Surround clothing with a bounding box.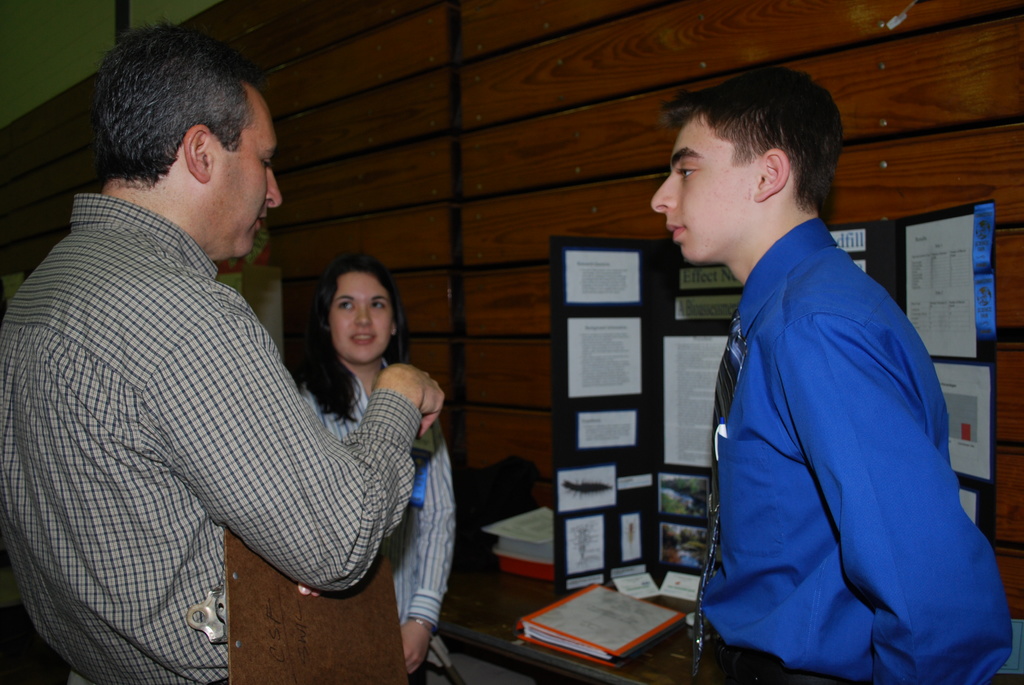
bbox(289, 358, 460, 684).
